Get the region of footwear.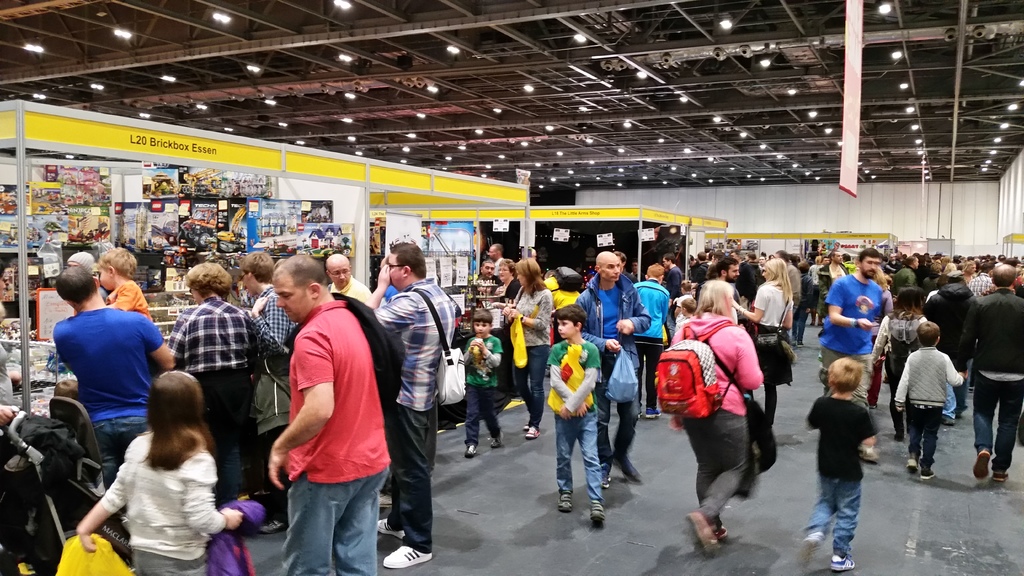
[left=972, top=452, right=989, bottom=477].
